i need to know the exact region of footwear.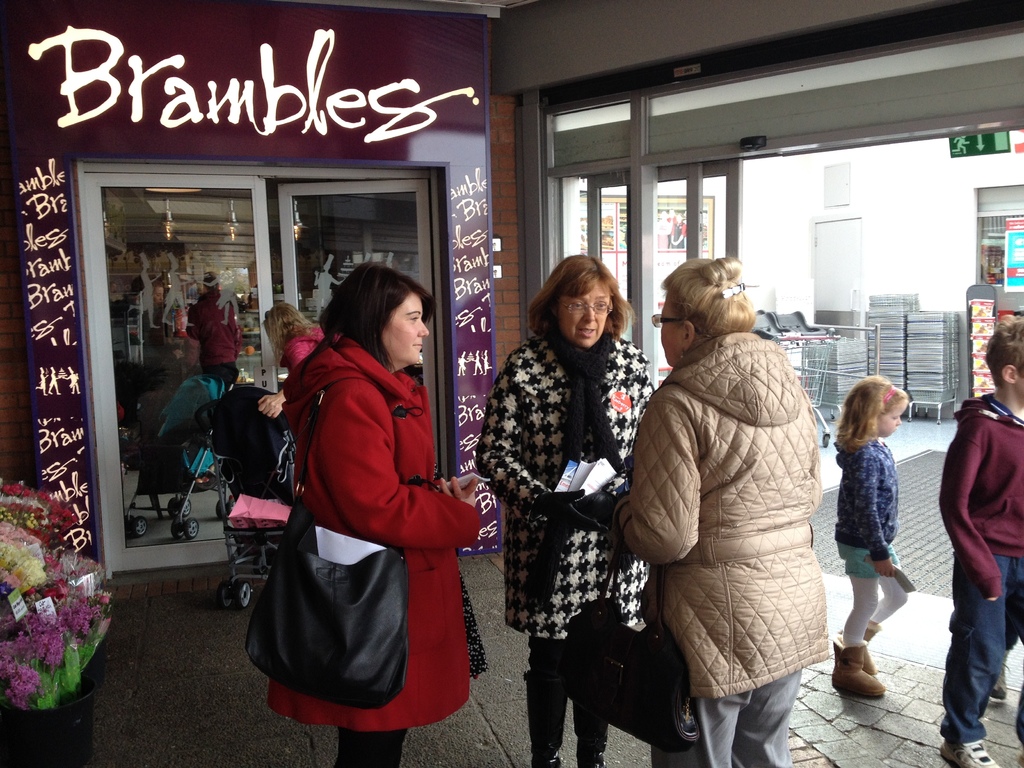
Region: Rect(936, 740, 997, 767).
